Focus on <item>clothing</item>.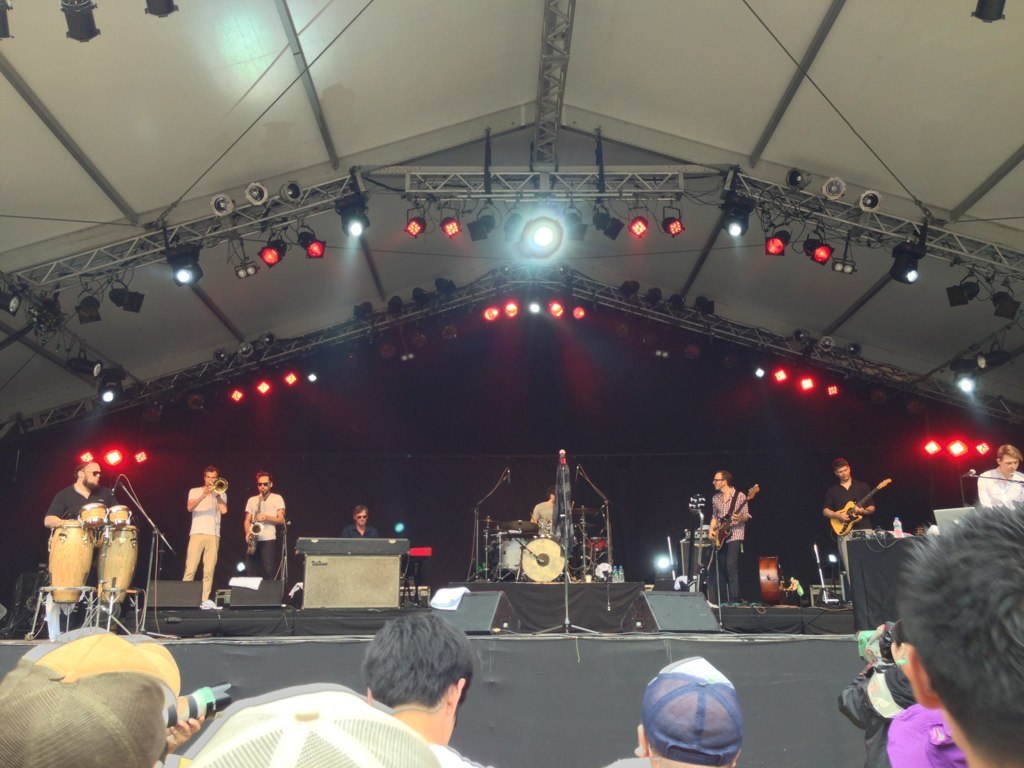
Focused at [339, 518, 386, 544].
